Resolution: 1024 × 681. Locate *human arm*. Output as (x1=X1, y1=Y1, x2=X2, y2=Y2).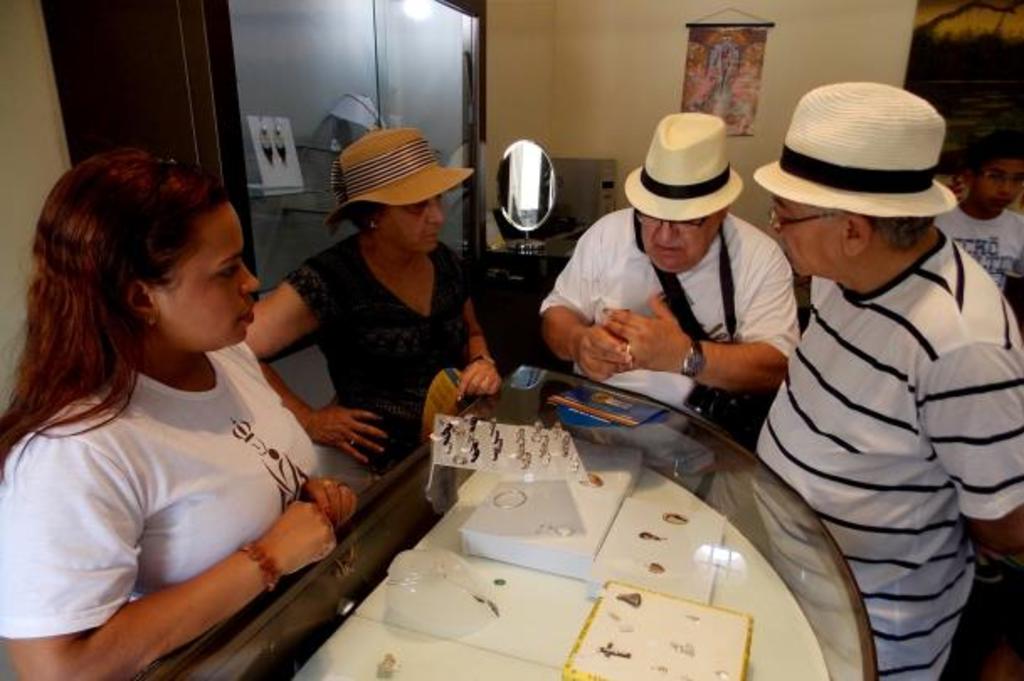
(x1=933, y1=340, x2=1022, y2=552).
